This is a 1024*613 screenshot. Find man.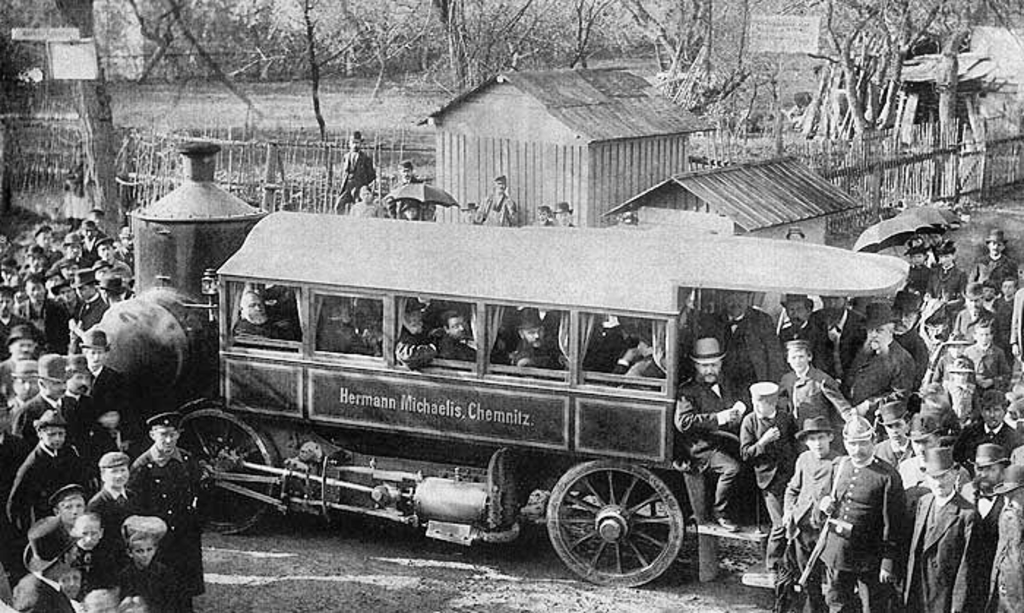
Bounding box: x1=73 y1=284 x2=116 y2=341.
